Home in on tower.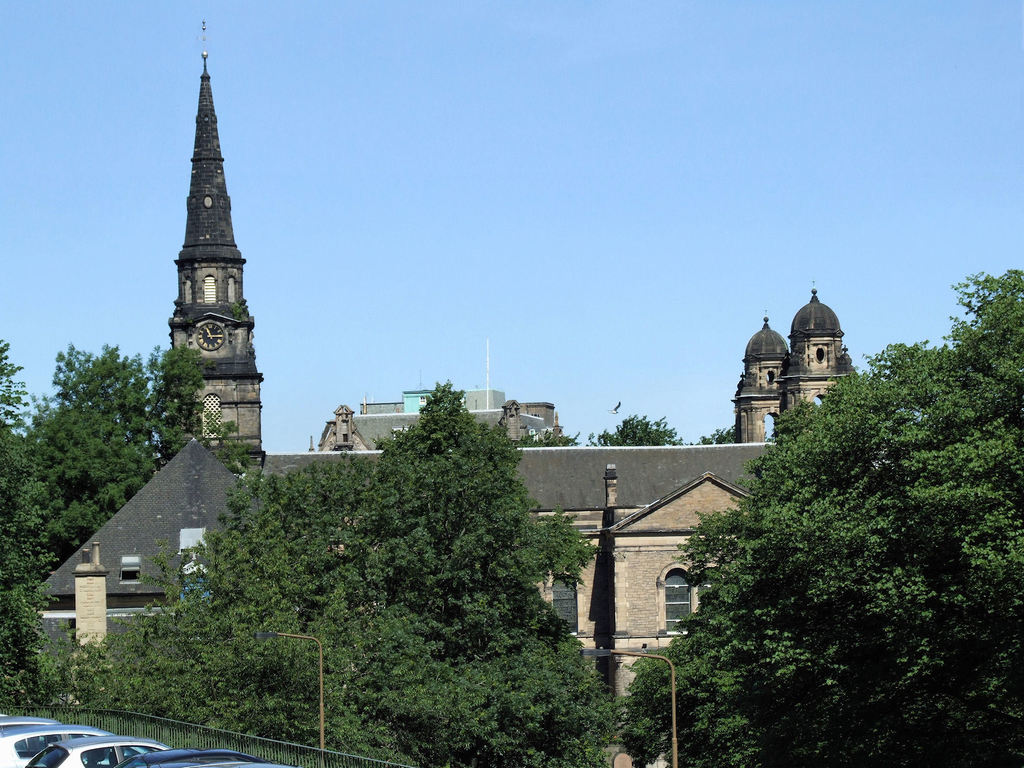
Homed in at <box>732,324,787,451</box>.
